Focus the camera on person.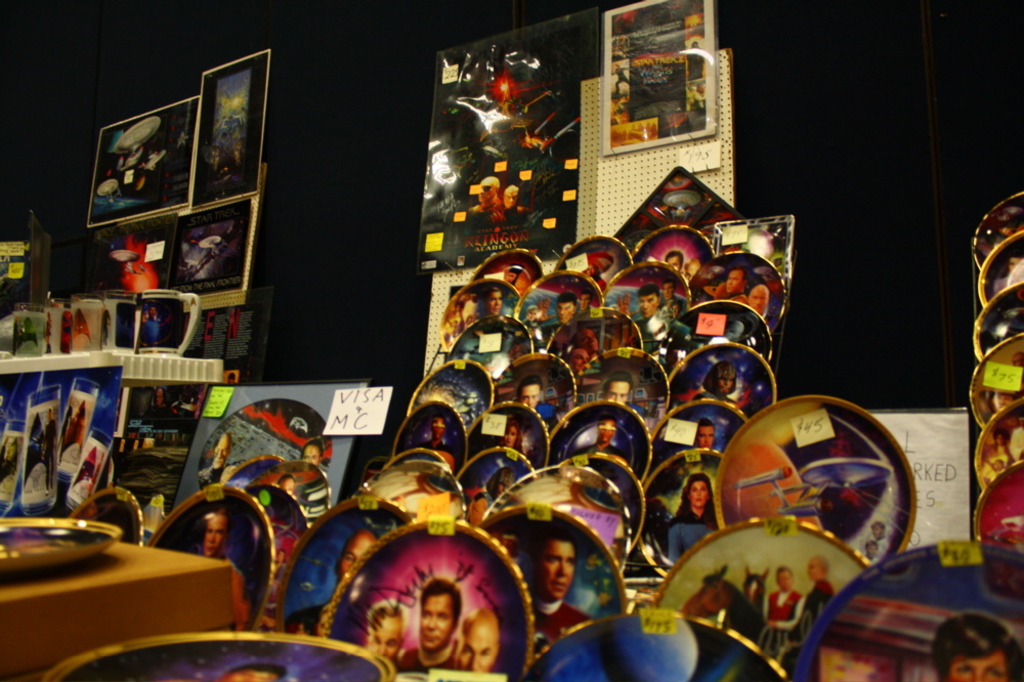
Focus region: [x1=545, y1=293, x2=599, y2=356].
